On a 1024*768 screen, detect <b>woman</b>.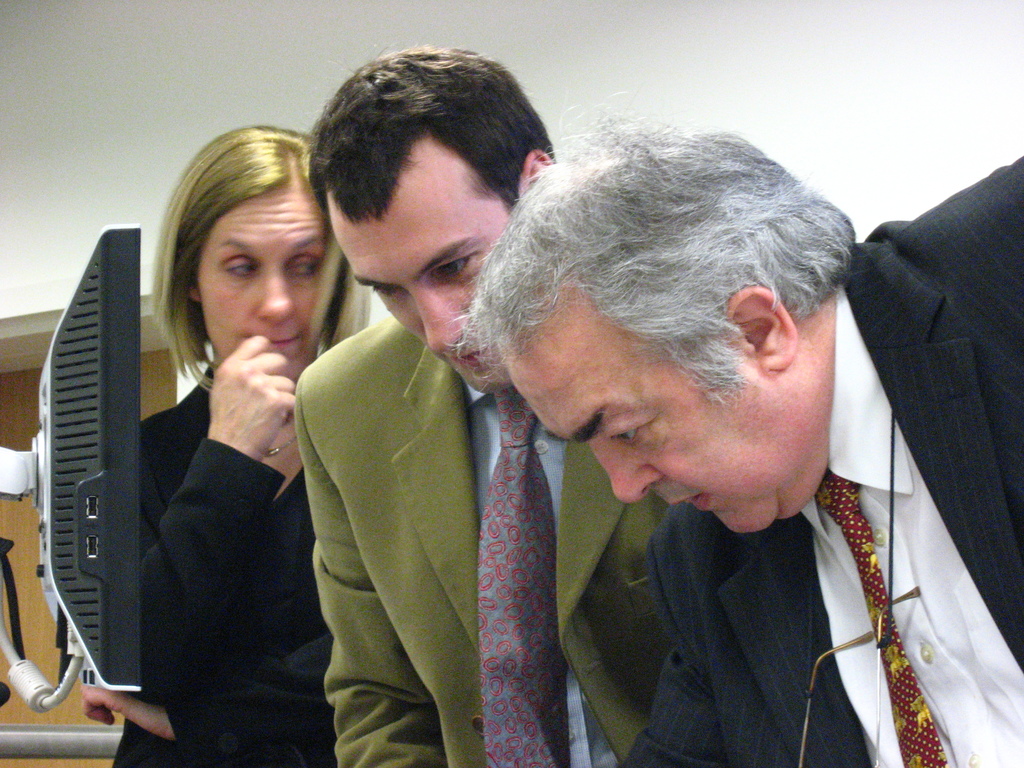
(x1=99, y1=141, x2=349, y2=767).
